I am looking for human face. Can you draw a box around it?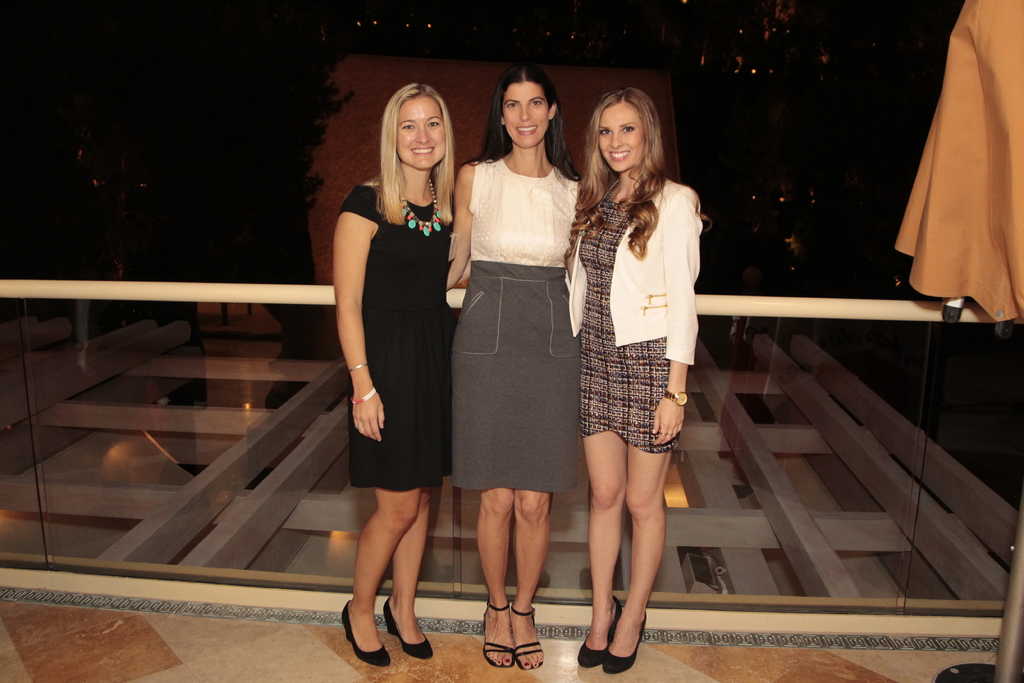
Sure, the bounding box is 596:102:644:171.
